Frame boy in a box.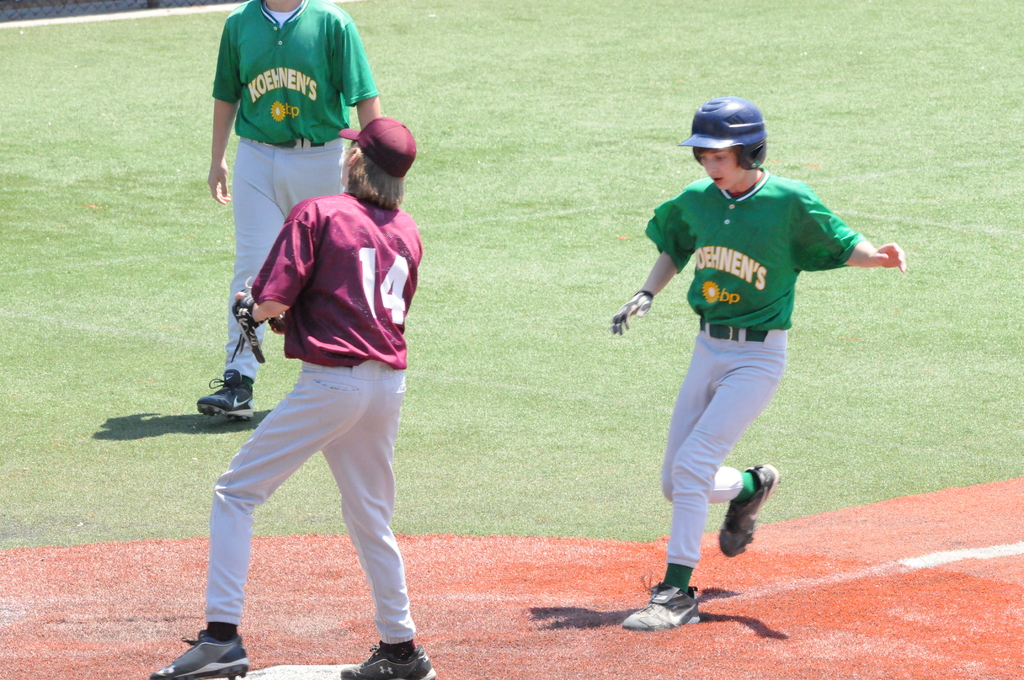
{"x1": 612, "y1": 94, "x2": 910, "y2": 629}.
